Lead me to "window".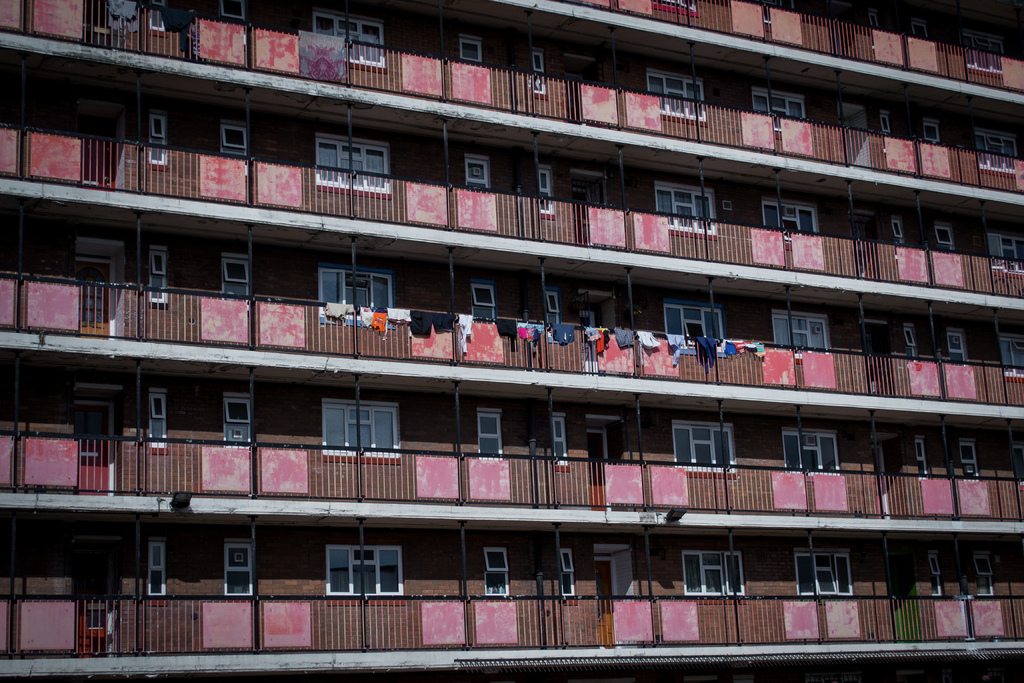
Lead to crop(544, 406, 577, 473).
